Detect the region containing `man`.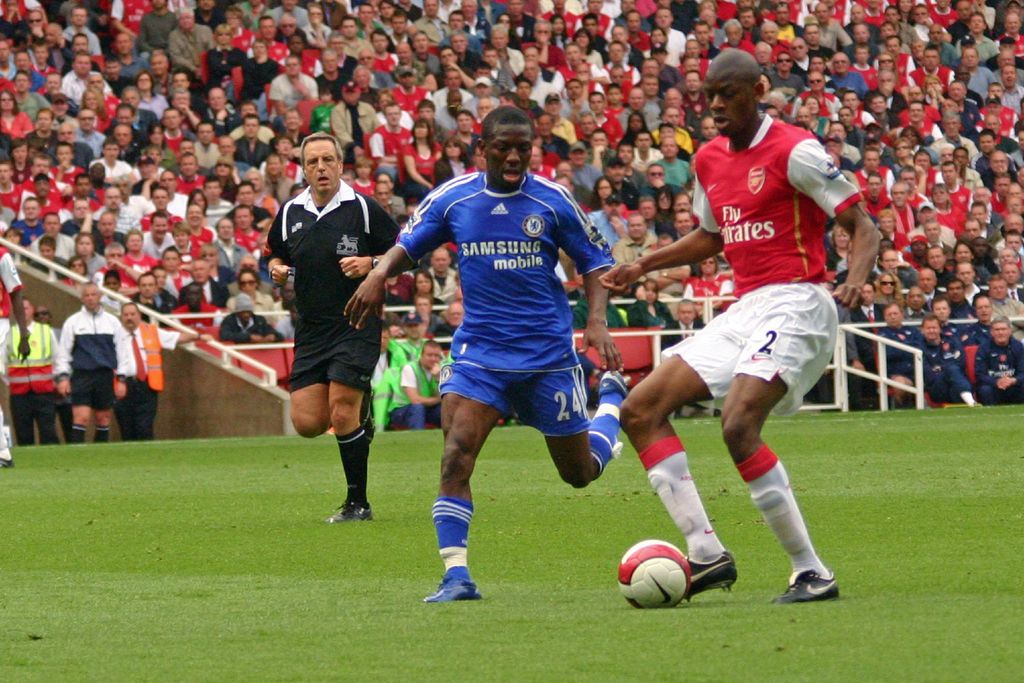
bbox=[72, 106, 106, 158].
